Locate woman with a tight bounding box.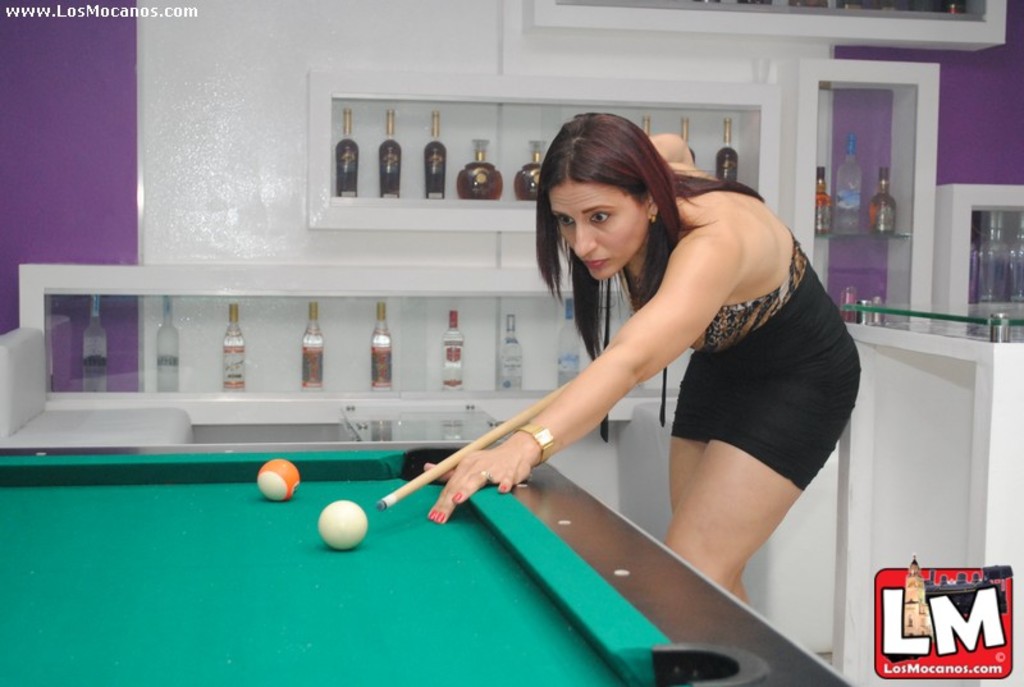
bbox(421, 115, 864, 605).
